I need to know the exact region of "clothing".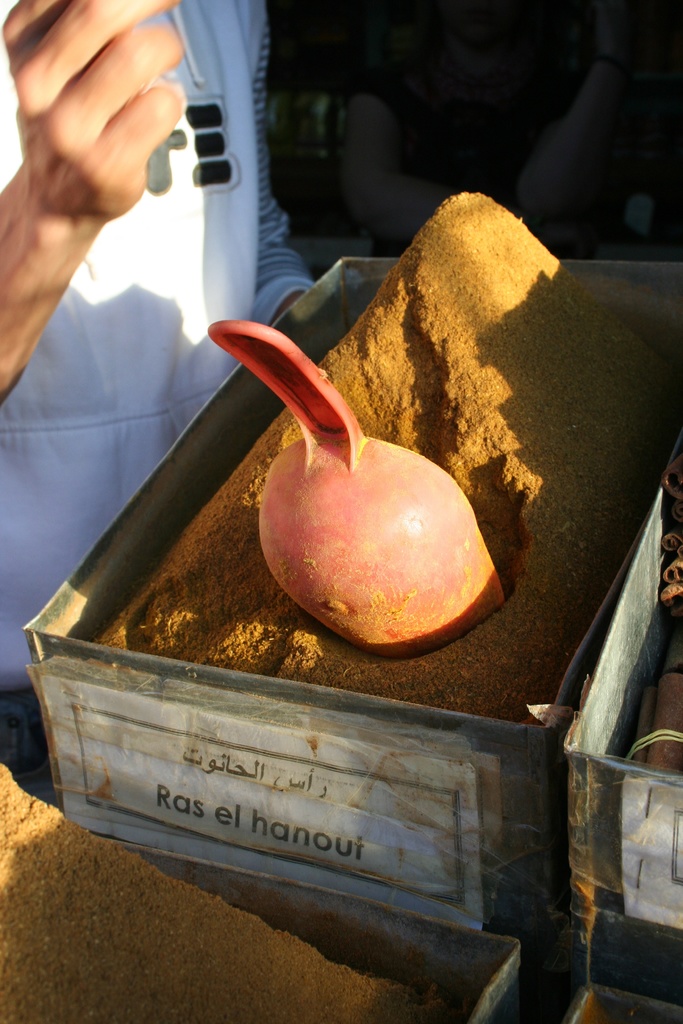
Region: [x1=0, y1=0, x2=314, y2=687].
